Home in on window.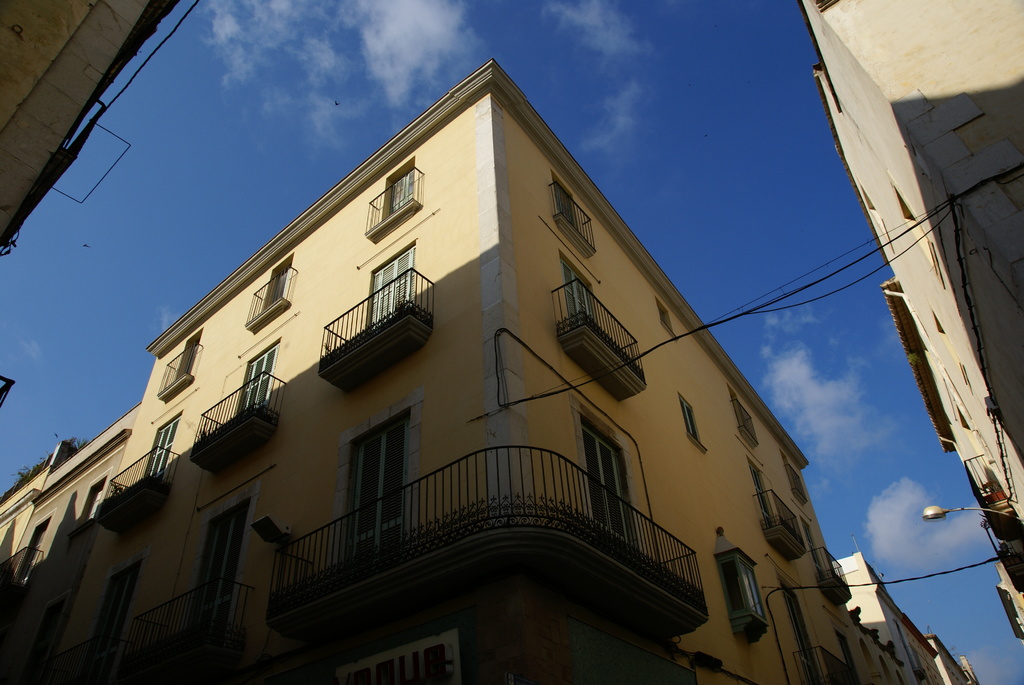
Homed in at (left=340, top=643, right=452, bottom=684).
